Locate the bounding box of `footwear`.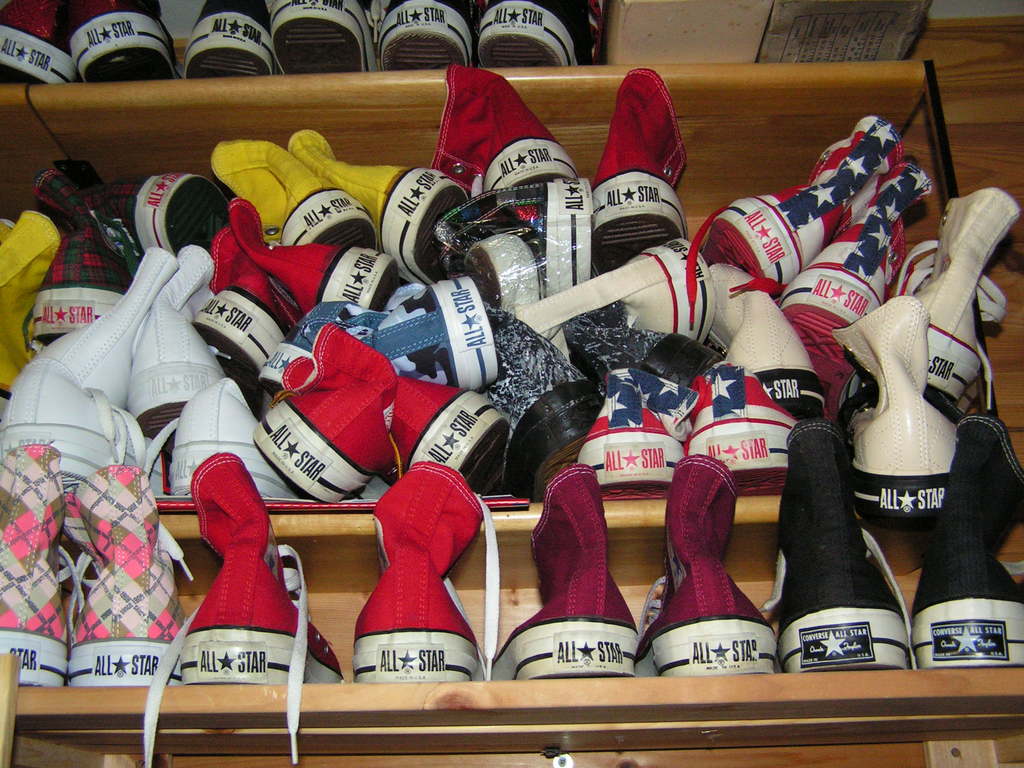
Bounding box: [x1=590, y1=65, x2=689, y2=273].
